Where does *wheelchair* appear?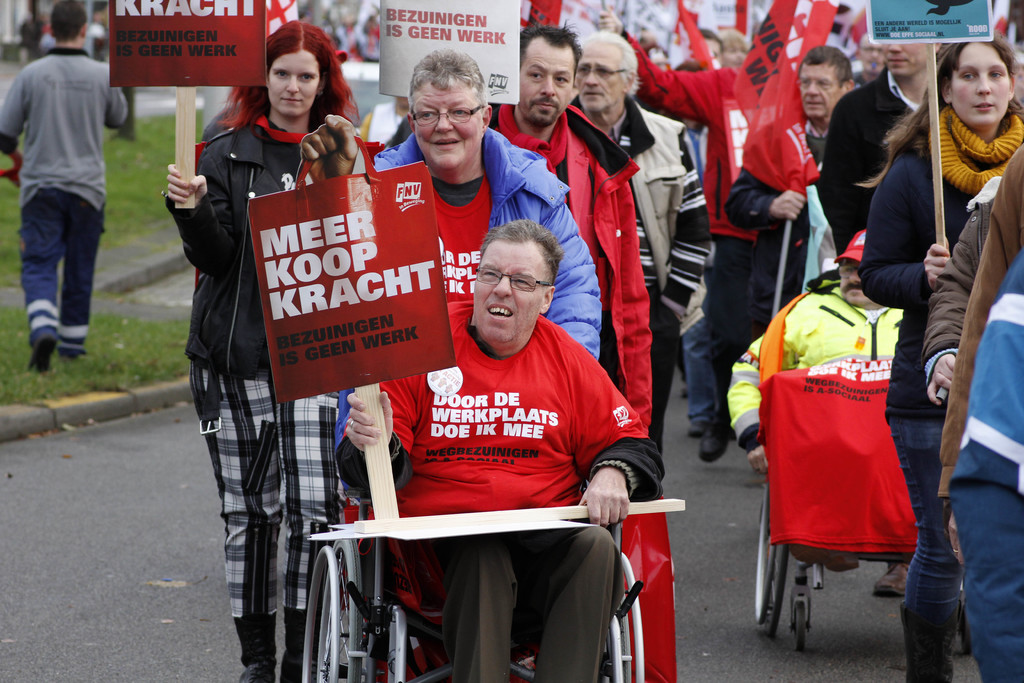
Appears at <region>751, 264, 953, 655</region>.
